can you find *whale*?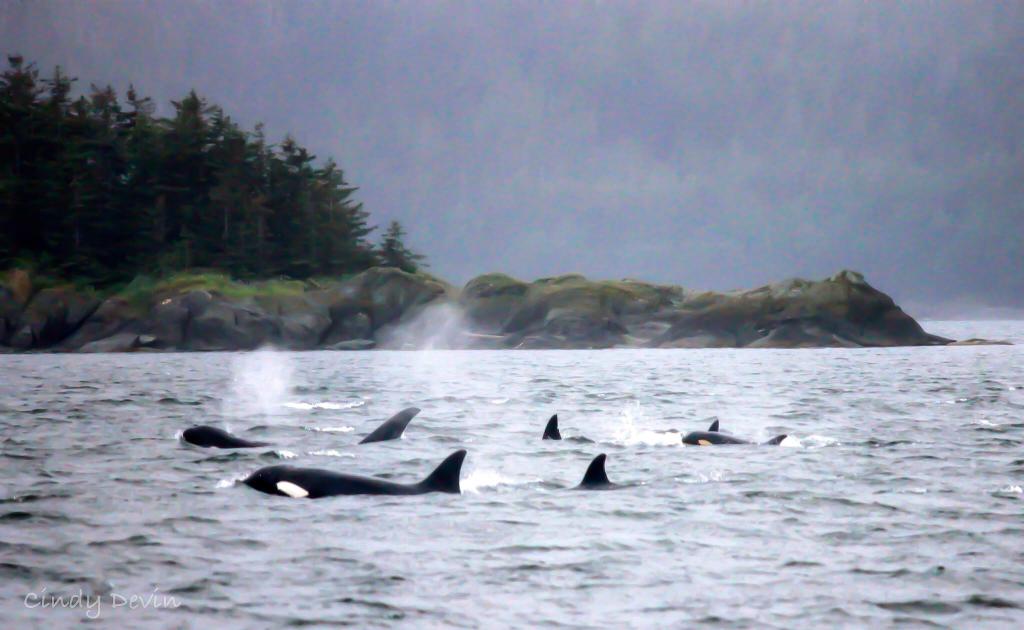
Yes, bounding box: [left=682, top=414, right=787, bottom=443].
